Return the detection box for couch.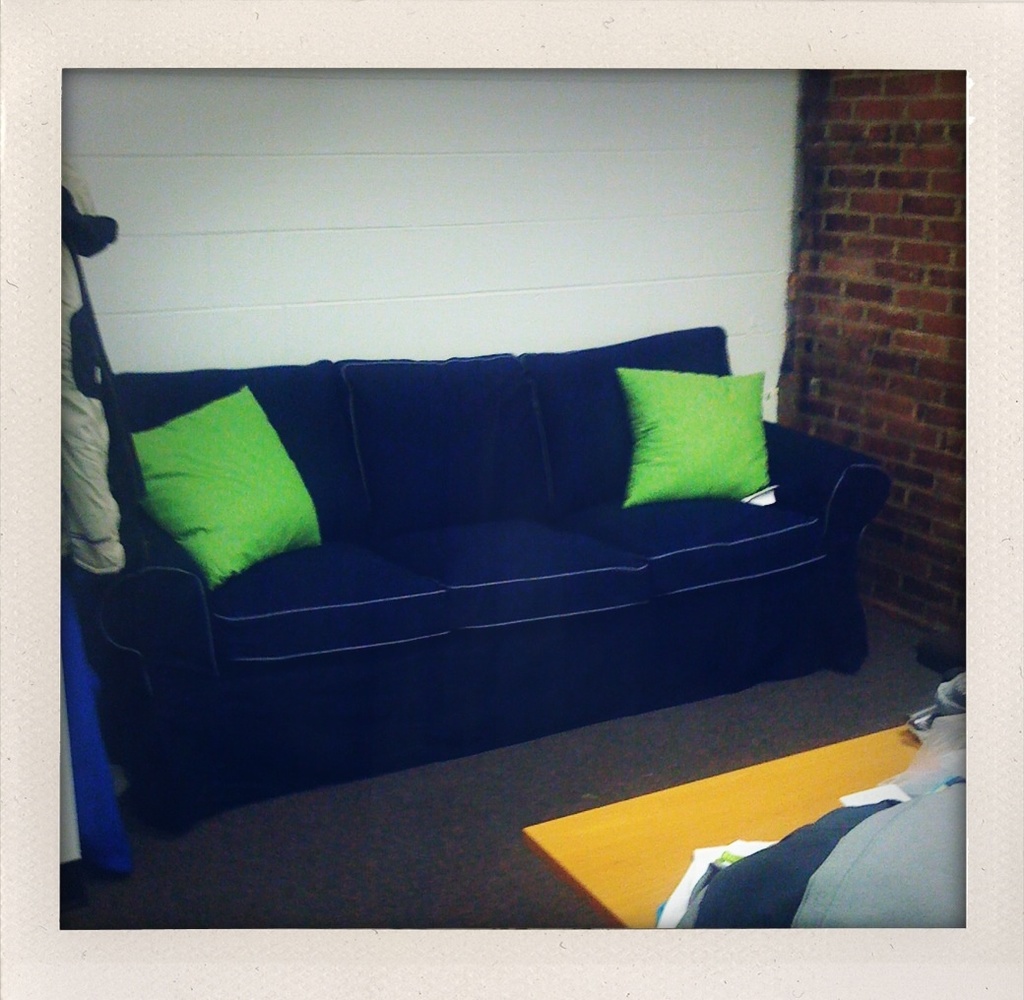
[90,324,893,826].
